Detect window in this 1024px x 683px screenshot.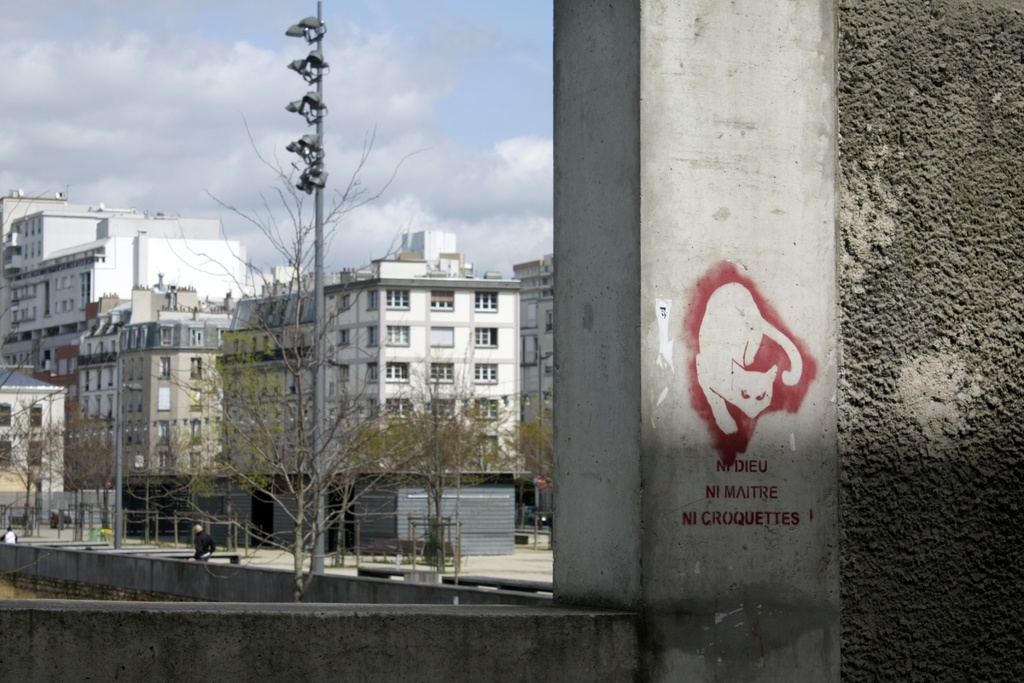
Detection: [156,331,175,349].
